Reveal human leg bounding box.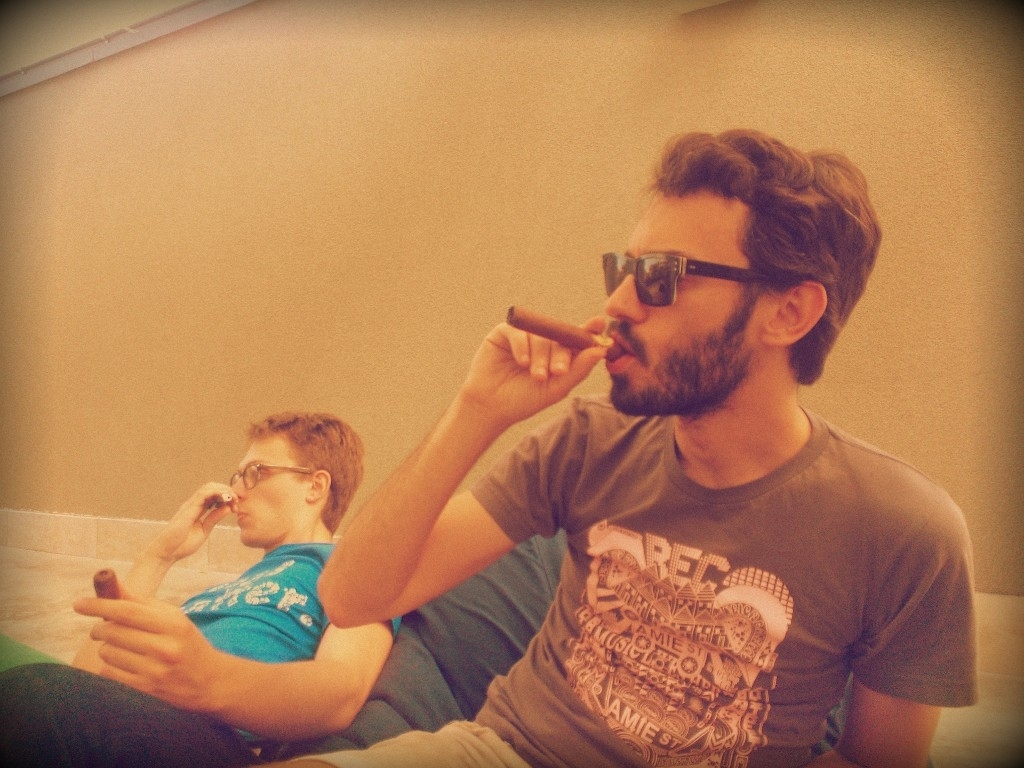
Revealed: crop(0, 664, 258, 767).
